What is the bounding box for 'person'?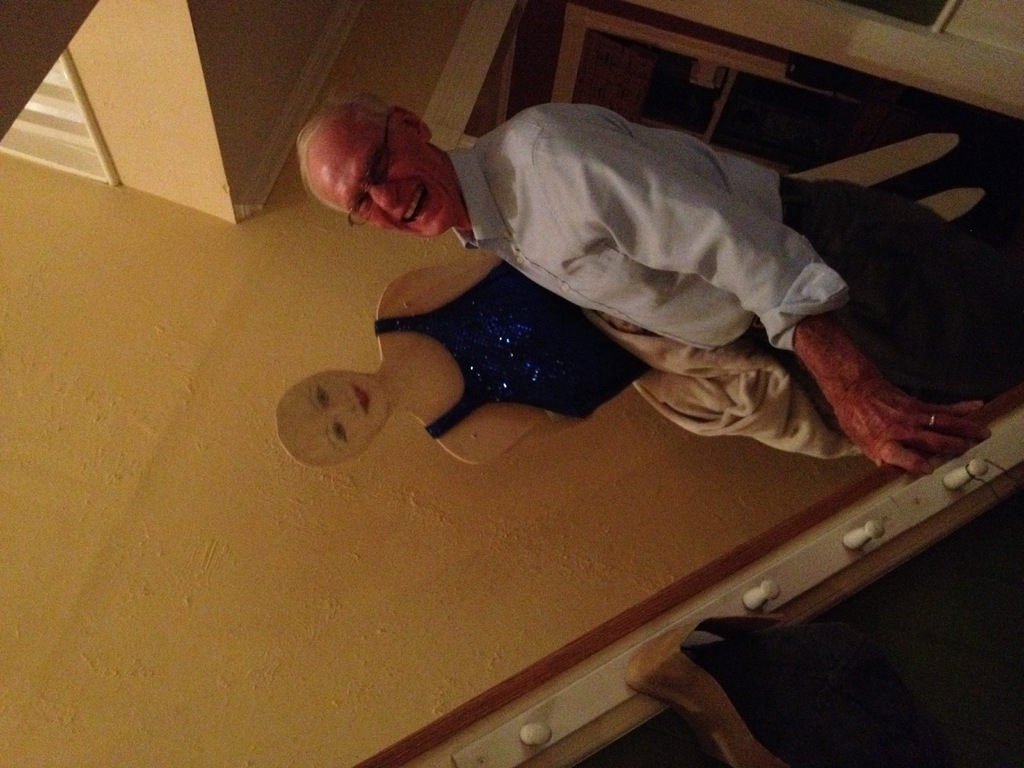
detection(275, 125, 990, 471).
